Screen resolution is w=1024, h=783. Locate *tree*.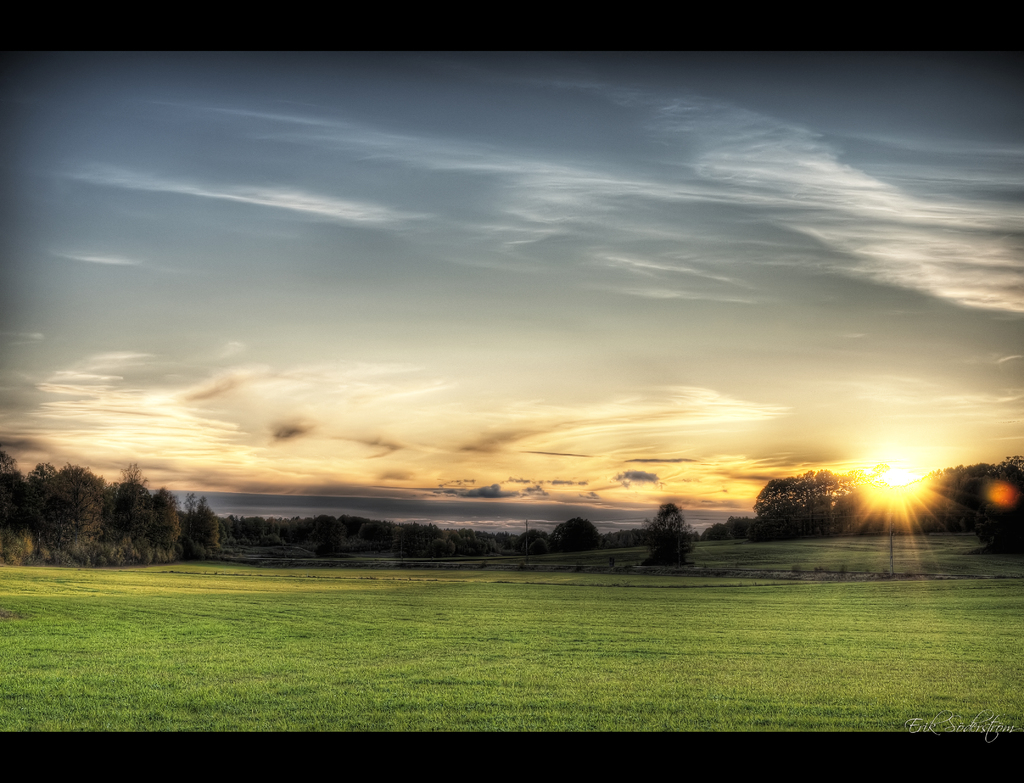
{"left": 19, "top": 464, "right": 58, "bottom": 510}.
